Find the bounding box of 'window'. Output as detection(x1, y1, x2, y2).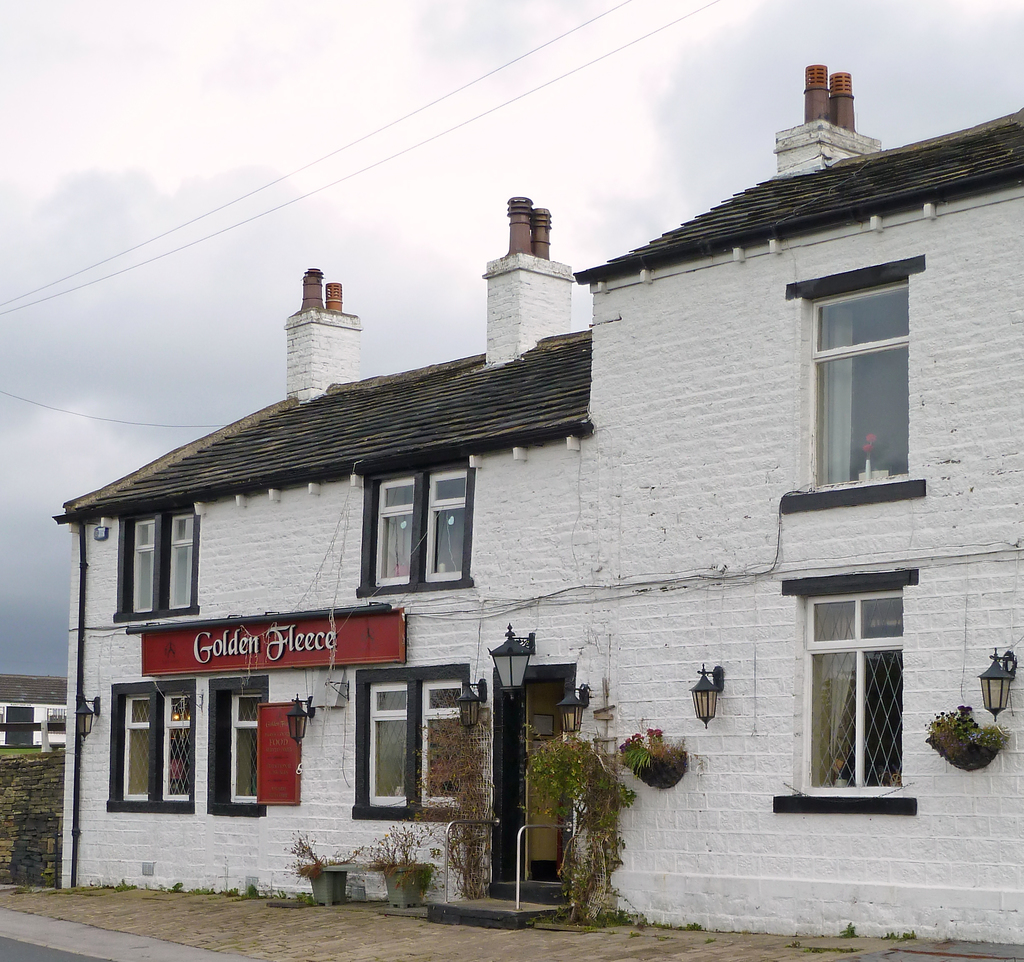
detection(367, 460, 468, 590).
